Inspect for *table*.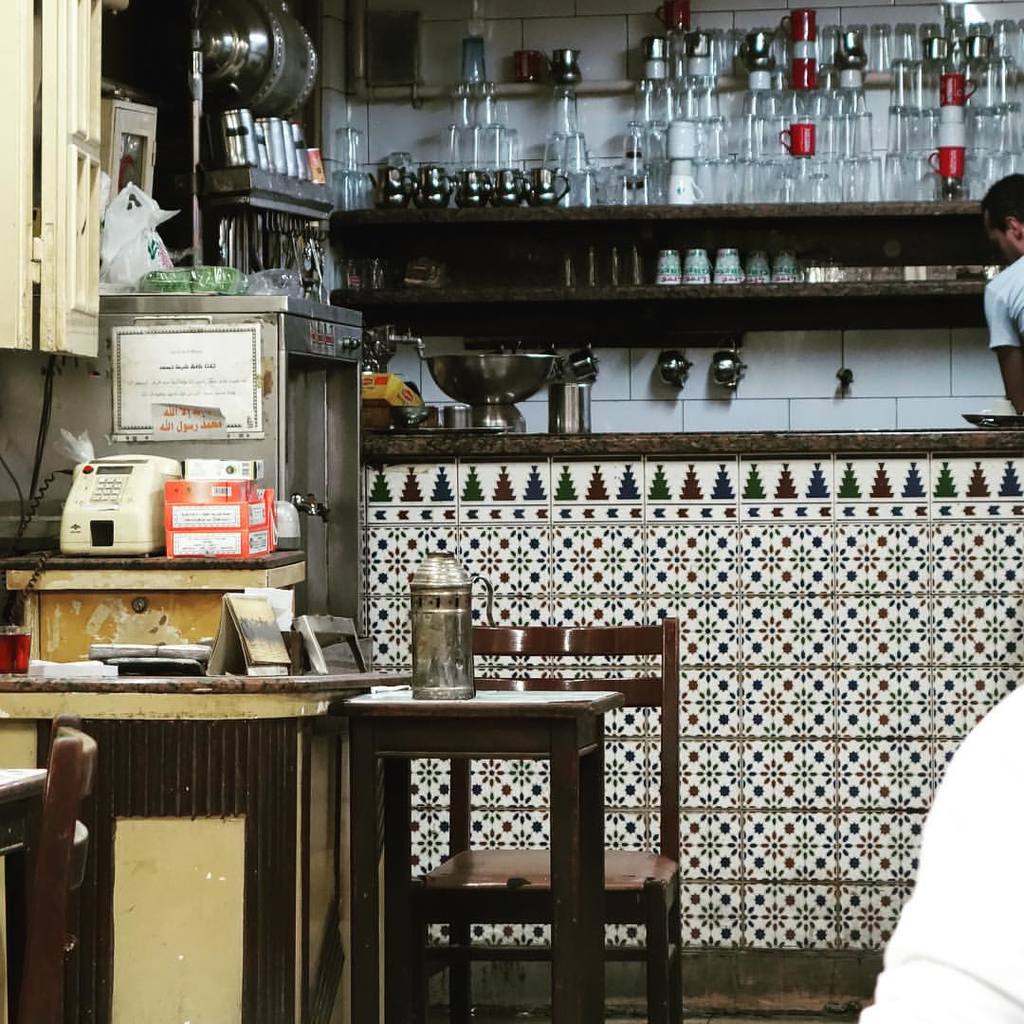
Inspection: [left=304, top=668, right=660, bottom=974].
